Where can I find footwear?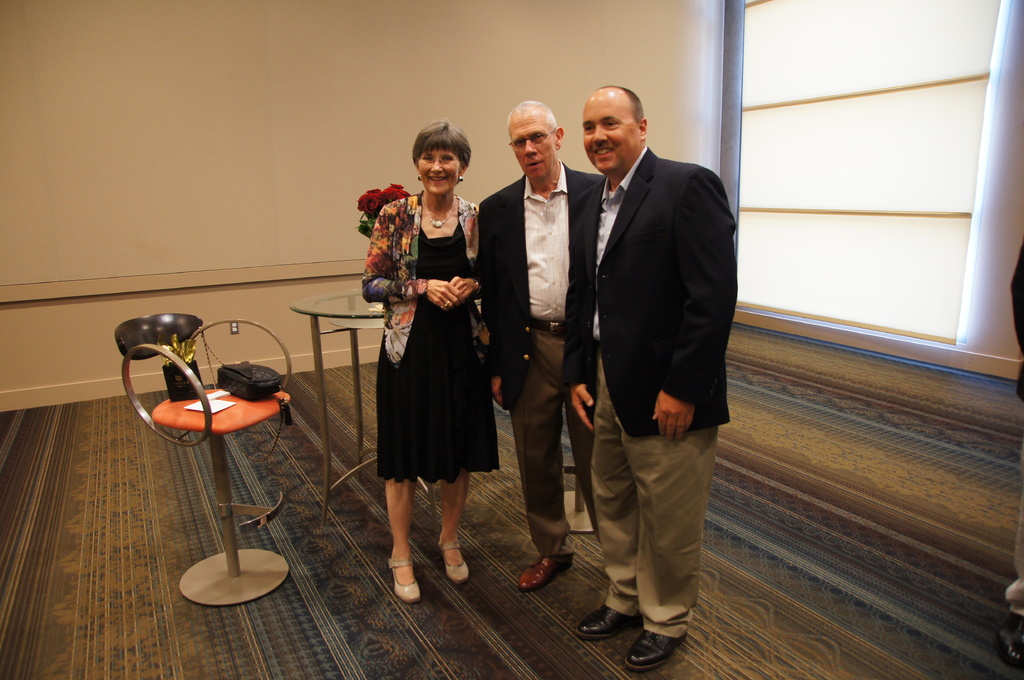
You can find it at 627 622 691 667.
